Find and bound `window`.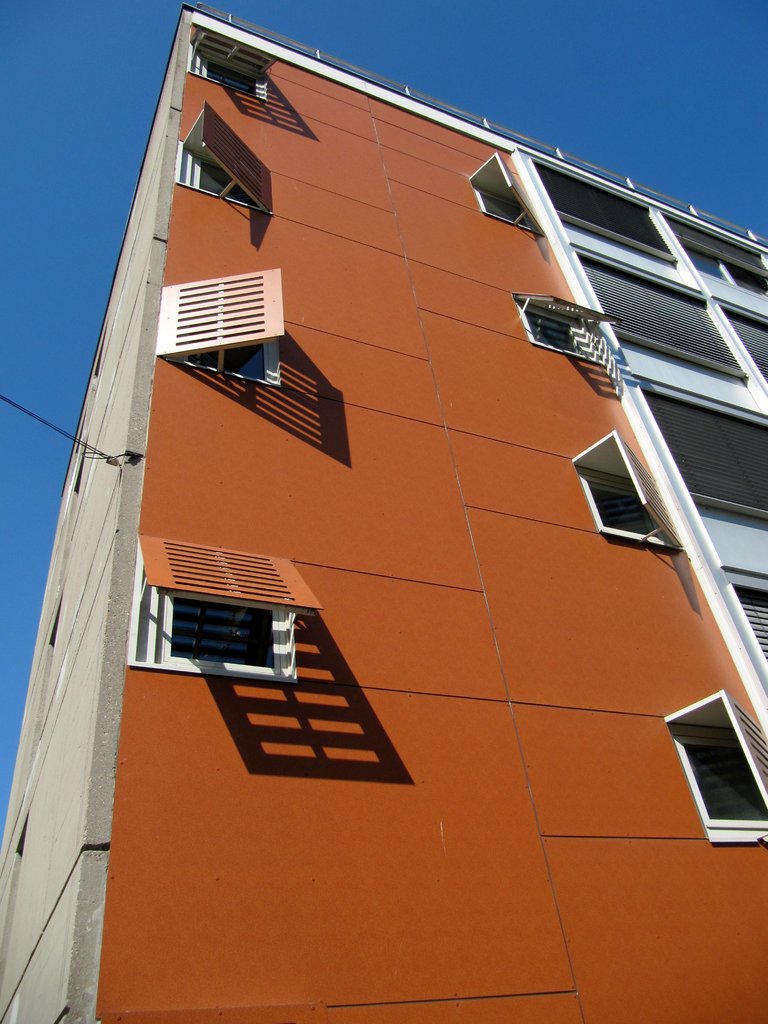
Bound: 180/135/268/209.
